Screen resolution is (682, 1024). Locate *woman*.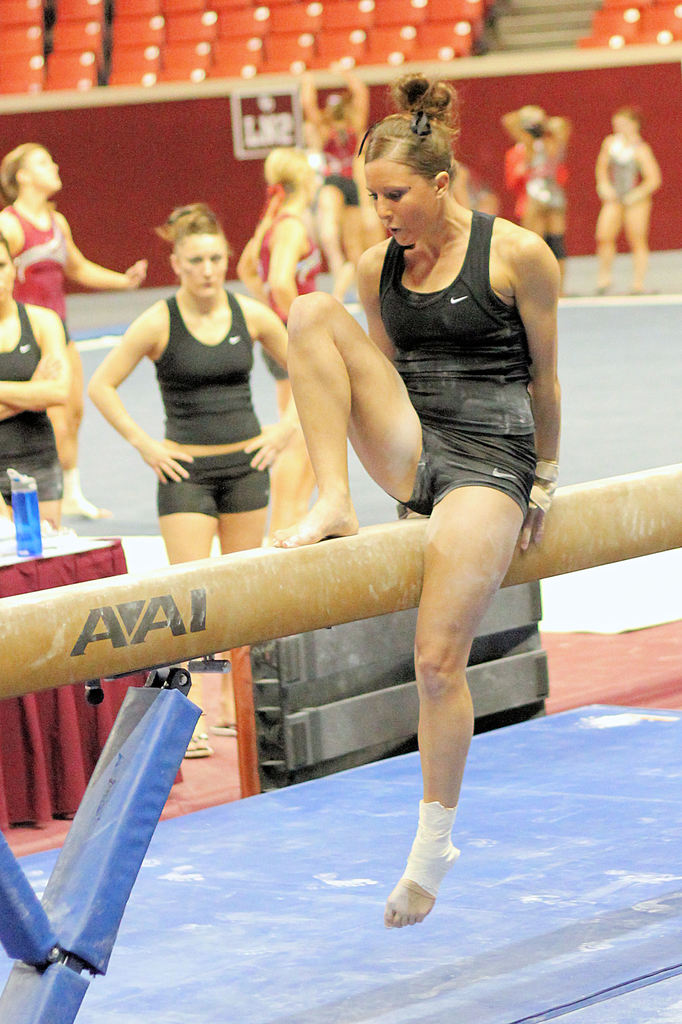
select_region(0, 236, 69, 531).
